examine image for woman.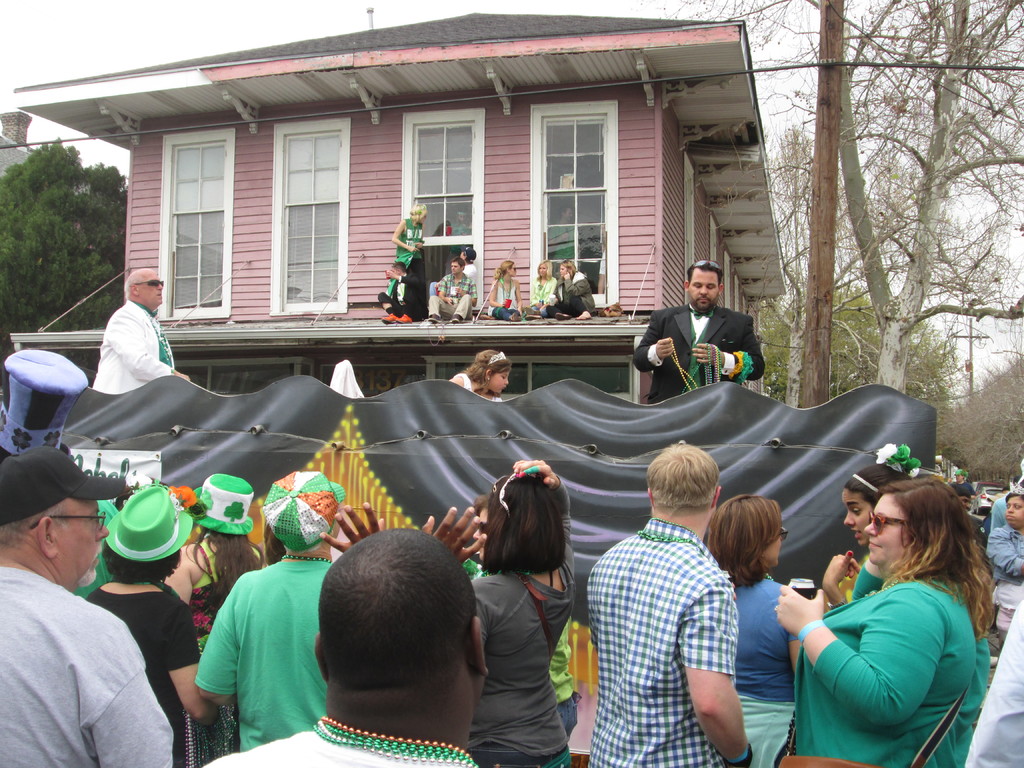
Examination result: [left=769, top=472, right=1000, bottom=767].
